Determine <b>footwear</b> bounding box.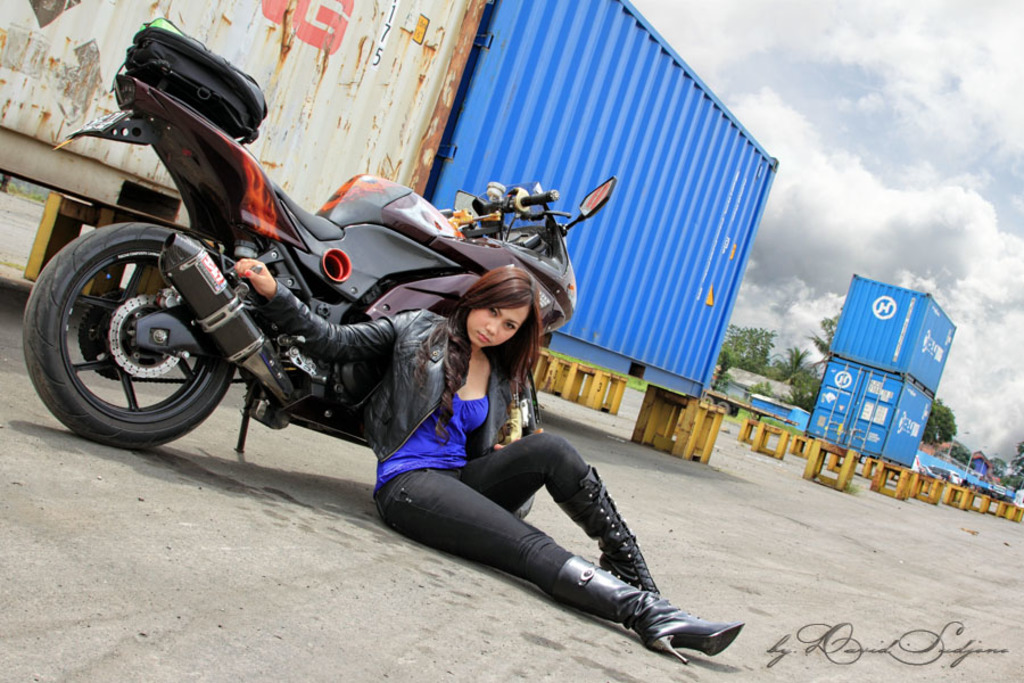
Determined: select_region(552, 545, 745, 665).
